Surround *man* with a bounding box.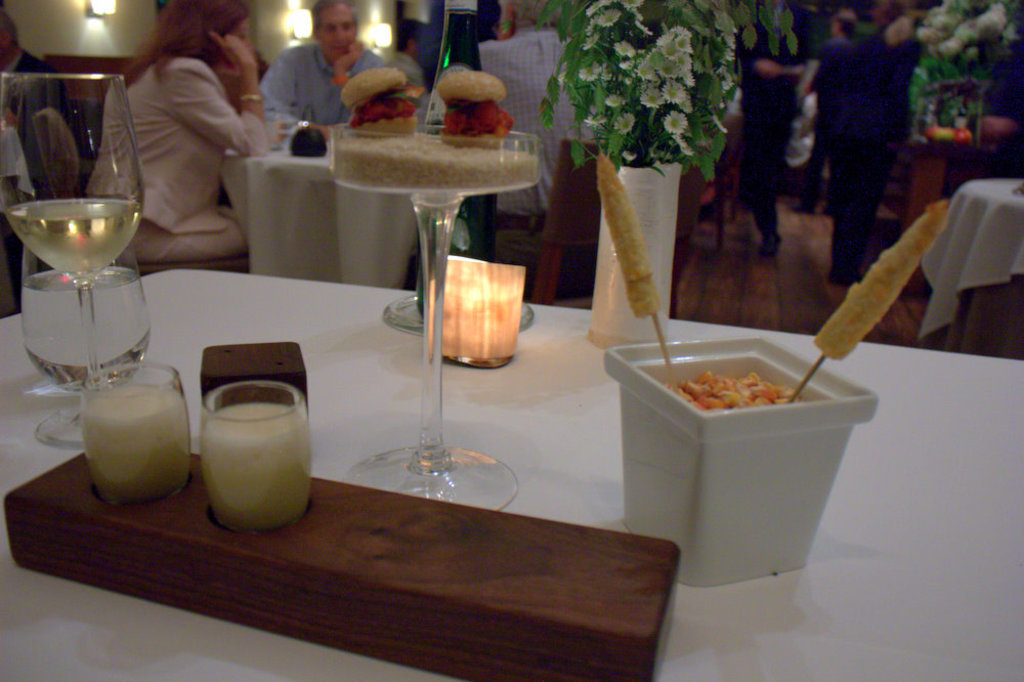
pyautogui.locateOnScreen(472, 0, 606, 300).
